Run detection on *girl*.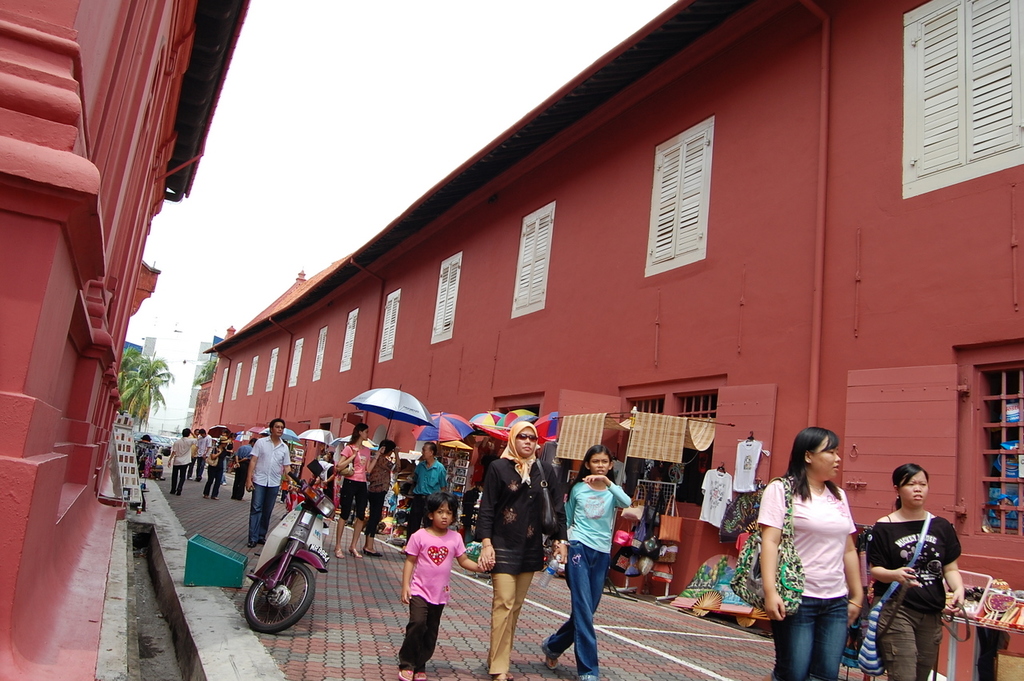
Result: 539,443,630,680.
